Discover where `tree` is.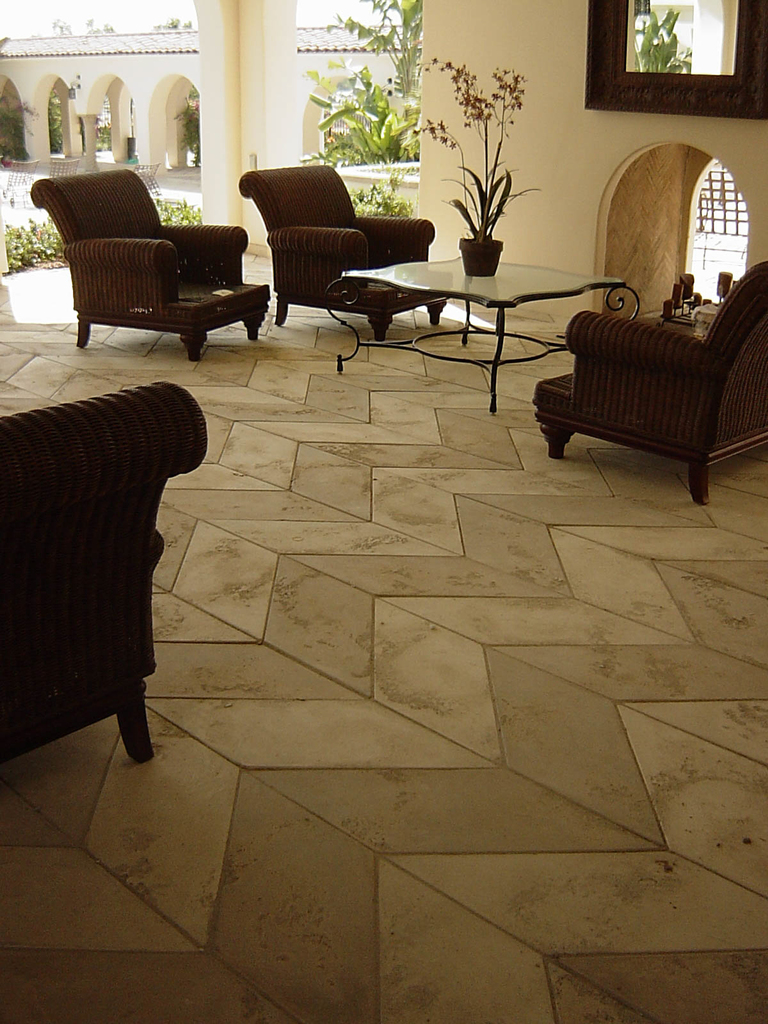
Discovered at crop(161, 19, 196, 26).
